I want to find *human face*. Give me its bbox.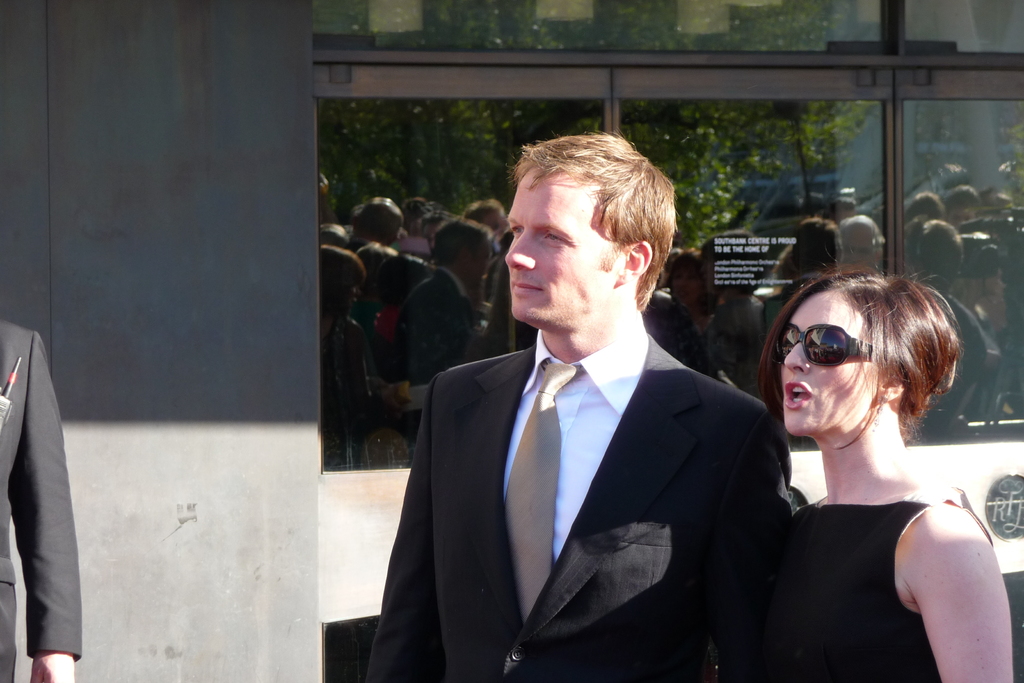
pyautogui.locateOnScreen(771, 281, 883, 443).
